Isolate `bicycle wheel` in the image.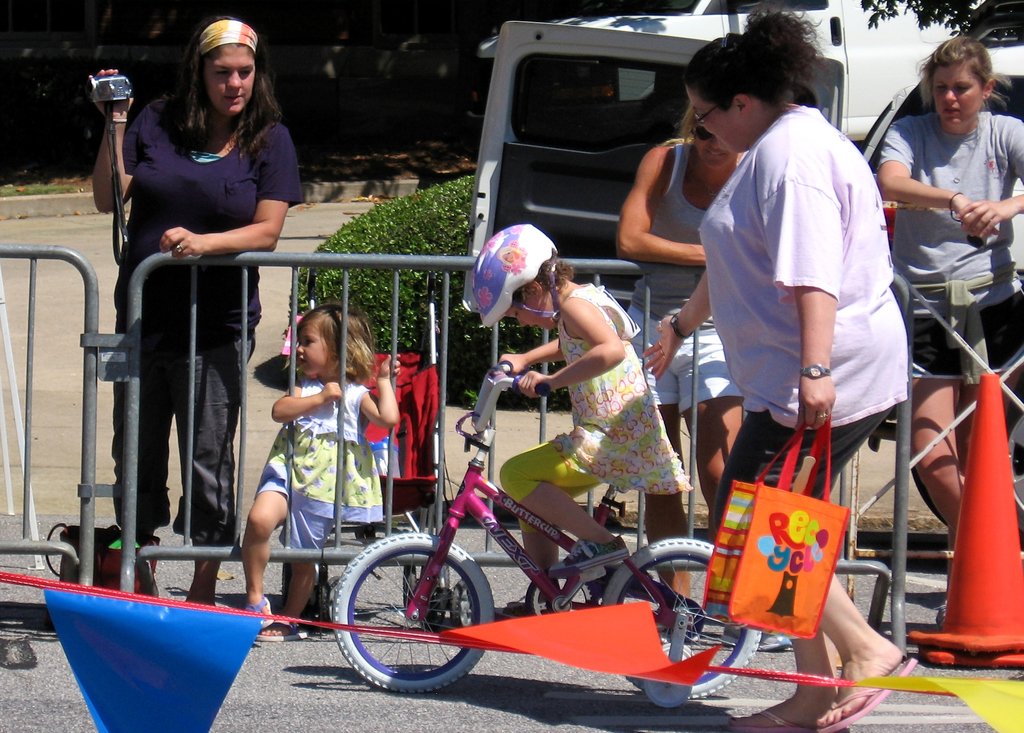
Isolated region: detection(600, 535, 764, 700).
